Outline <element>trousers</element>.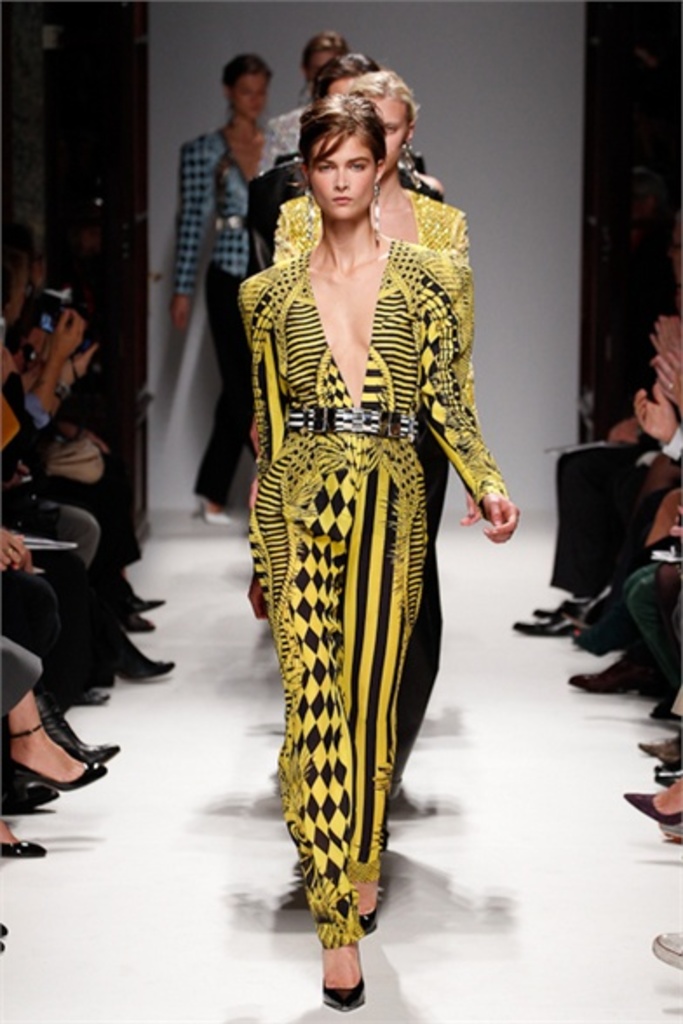
Outline: 40 453 143 568.
